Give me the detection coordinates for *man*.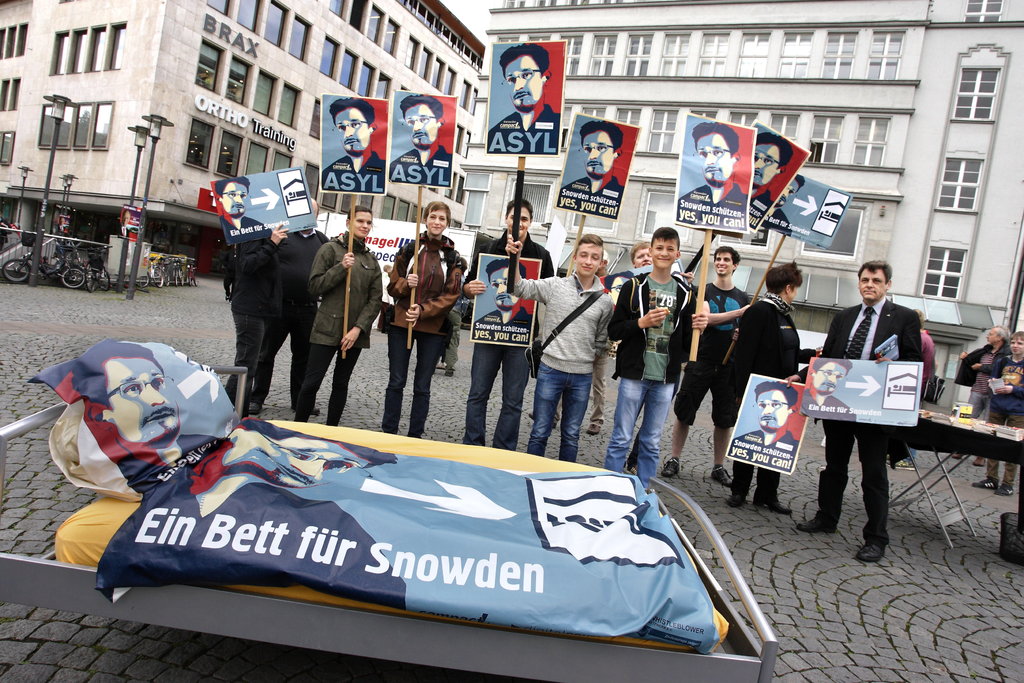
bbox(659, 244, 753, 487).
